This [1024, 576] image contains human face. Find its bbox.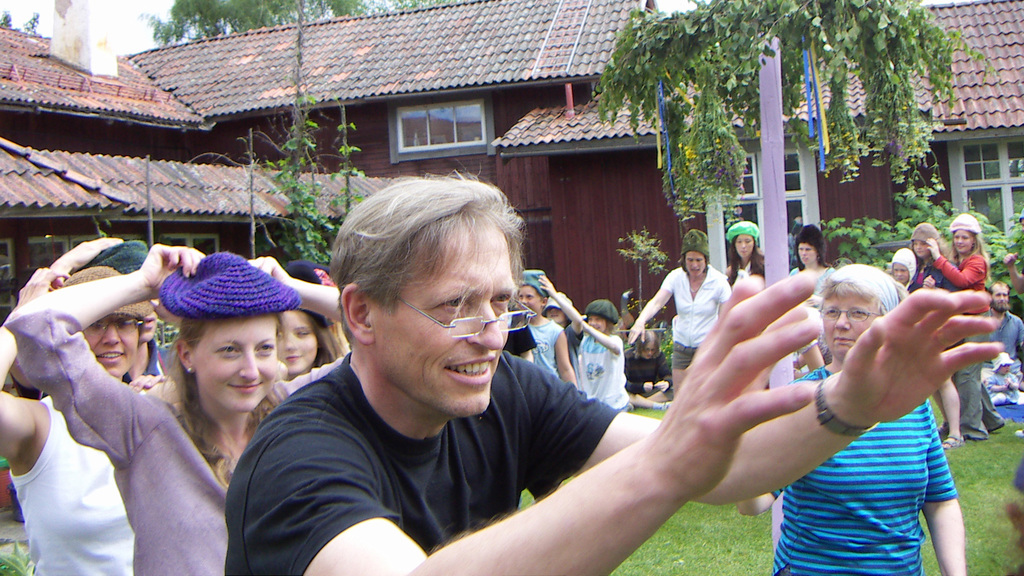
[x1=956, y1=229, x2=976, y2=252].
